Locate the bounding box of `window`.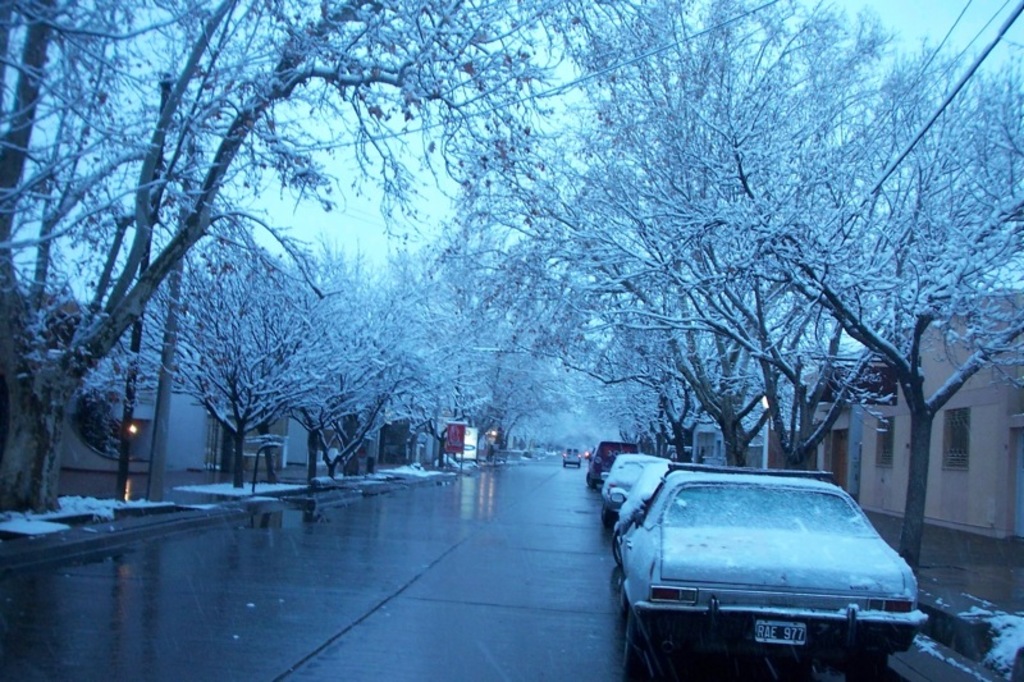
Bounding box: bbox=[879, 420, 896, 466].
